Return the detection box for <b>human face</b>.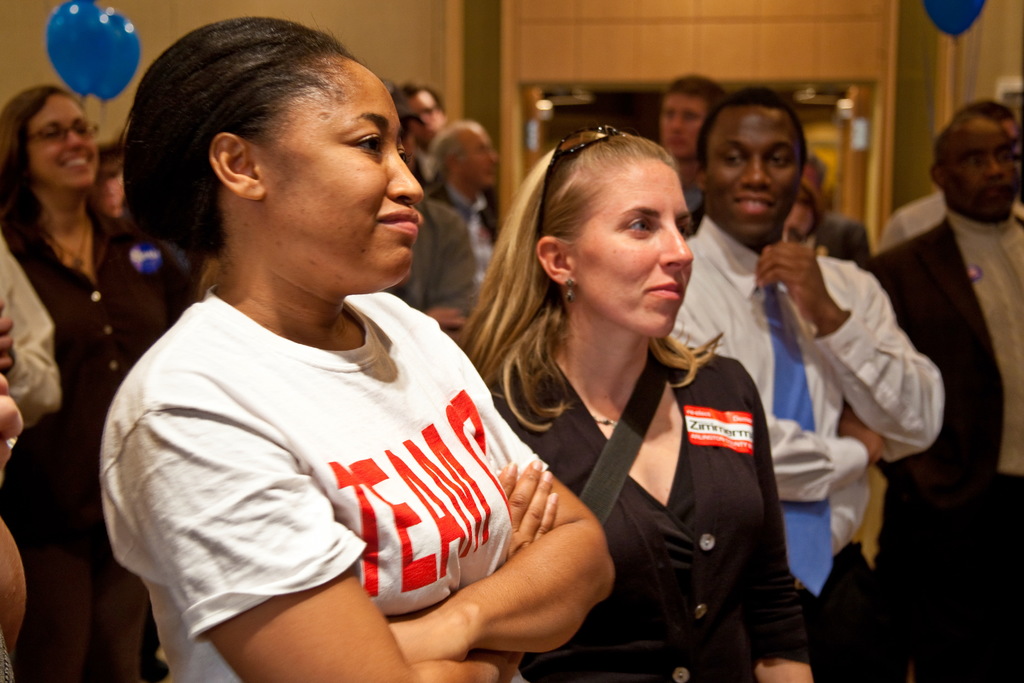
461 123 504 187.
